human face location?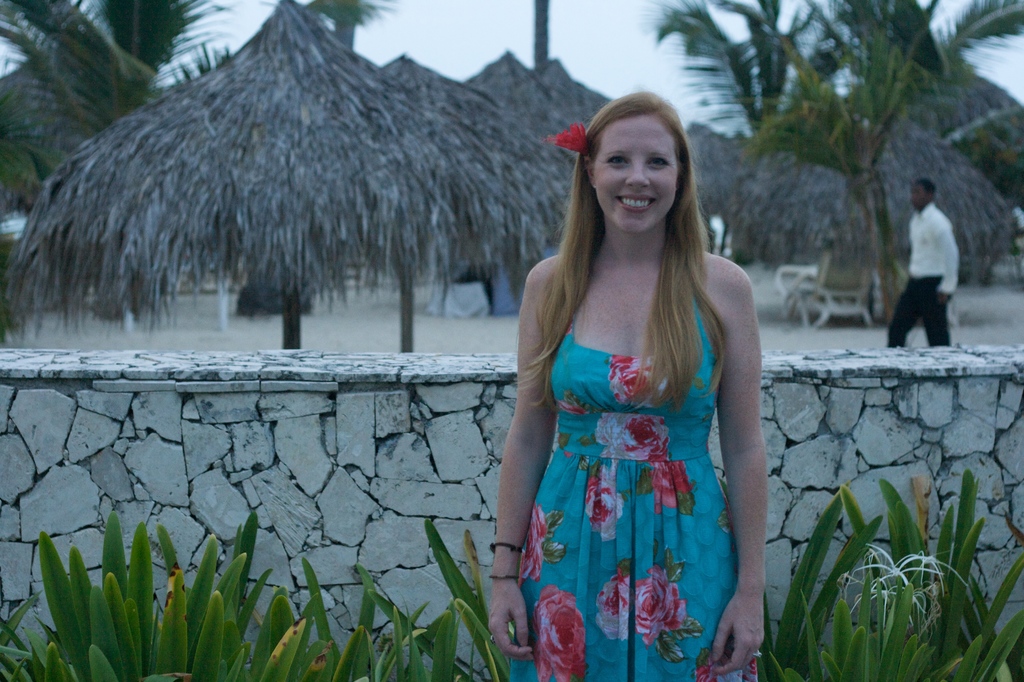
bbox=[589, 117, 676, 234]
